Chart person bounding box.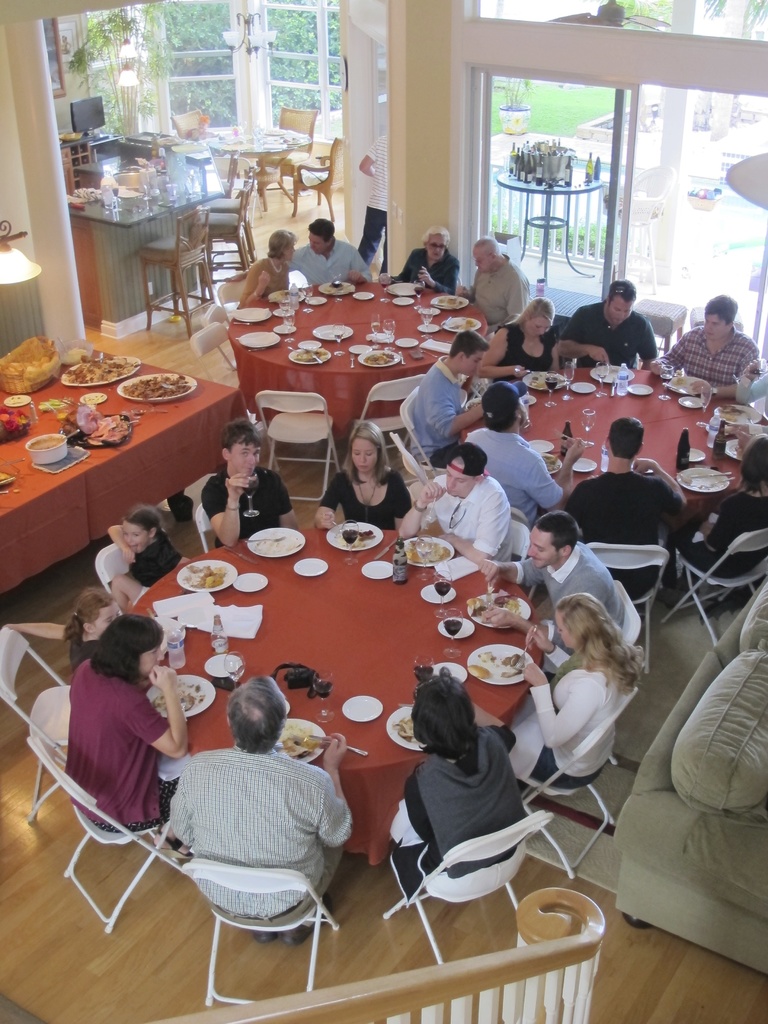
Charted: bbox(108, 509, 184, 610).
